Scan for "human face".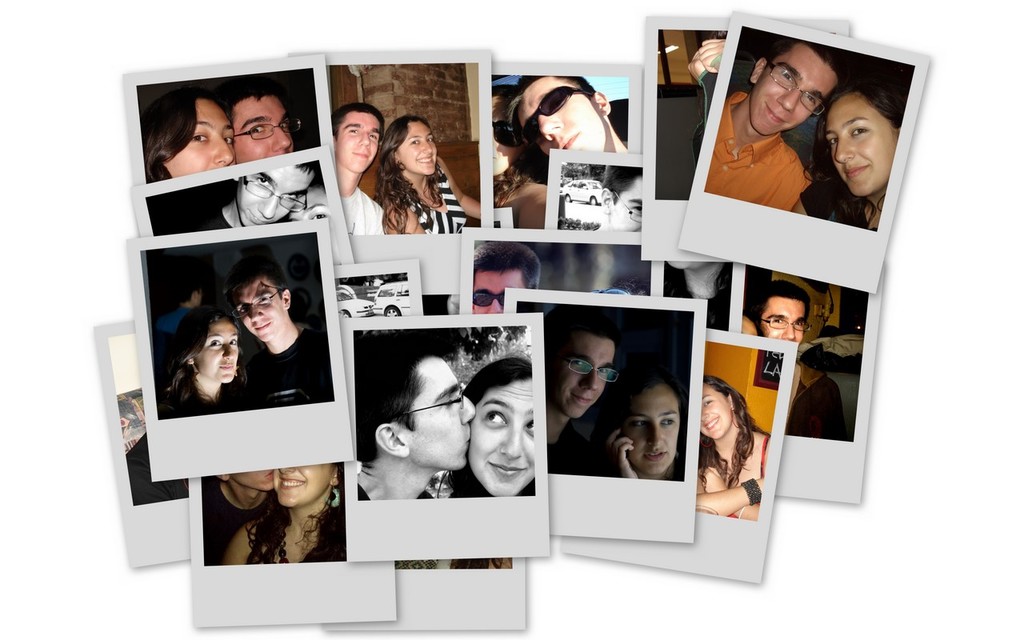
Scan result: region(702, 384, 734, 438).
